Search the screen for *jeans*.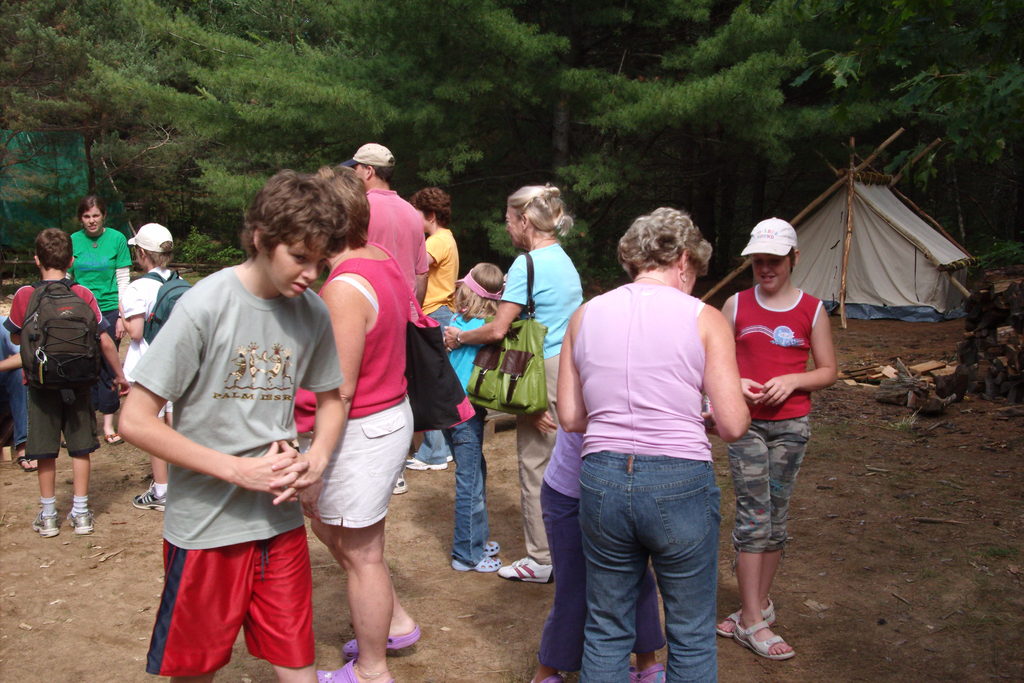
Found at <bbox>442, 404, 489, 572</bbox>.
